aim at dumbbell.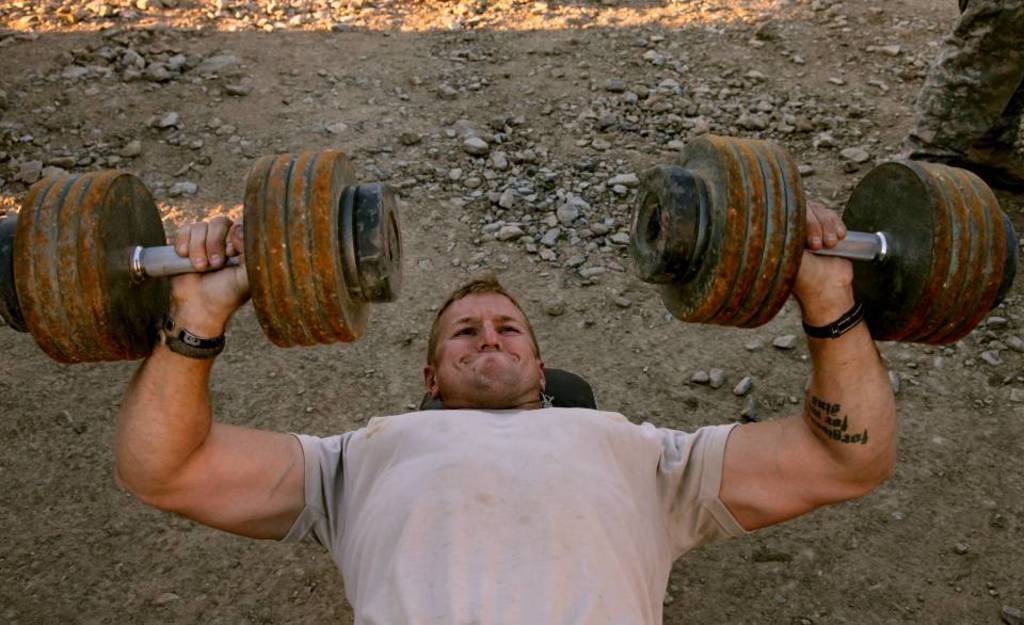
Aimed at [627,130,1020,350].
